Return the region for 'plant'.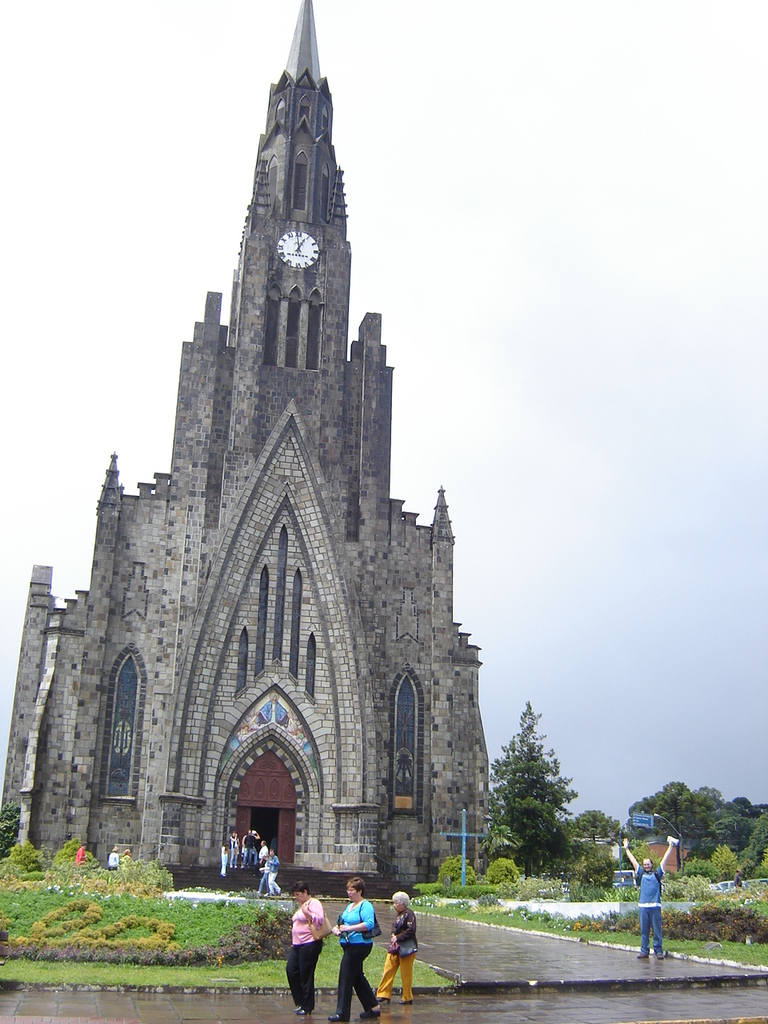
BBox(473, 890, 508, 919).
